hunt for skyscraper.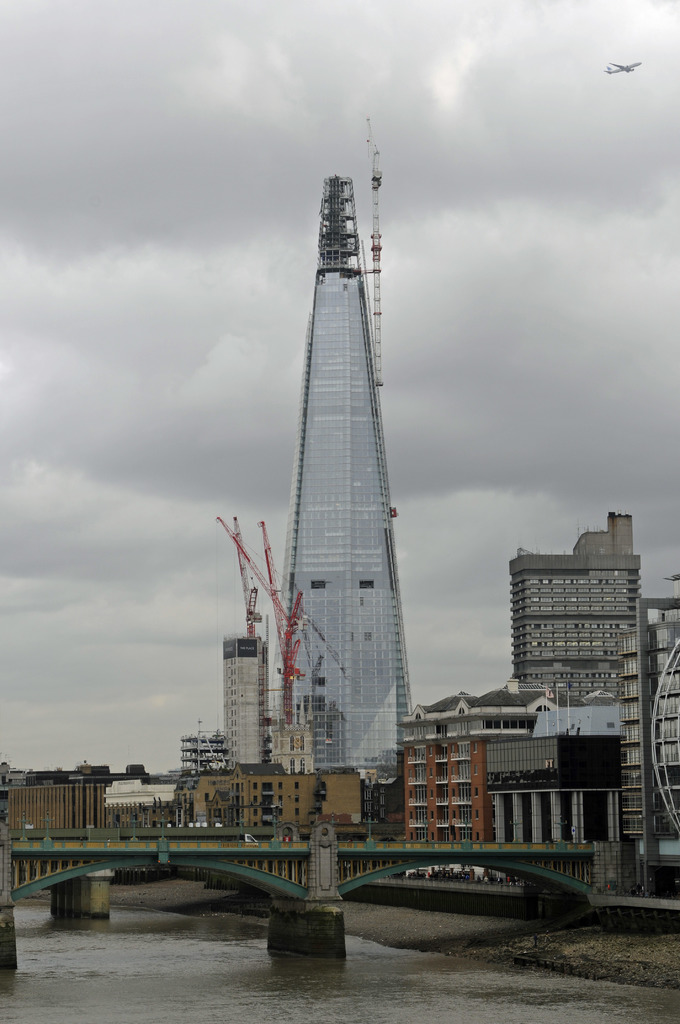
Hunted down at l=259, t=149, r=425, b=749.
